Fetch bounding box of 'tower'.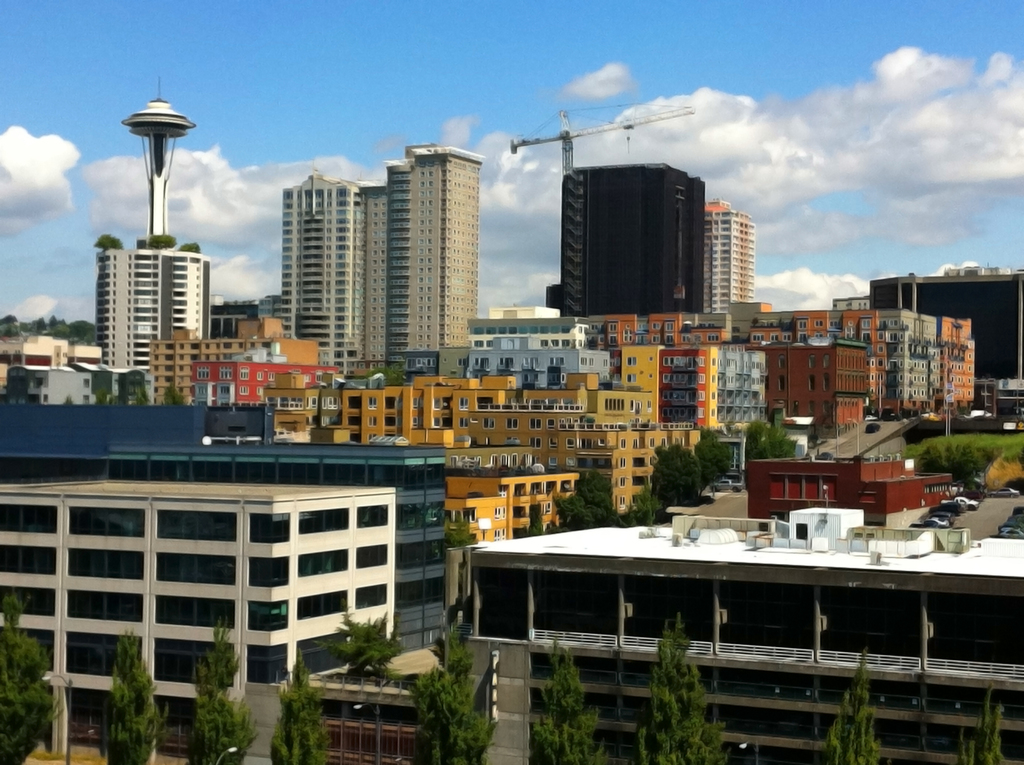
Bbox: 3:298:1023:762.
